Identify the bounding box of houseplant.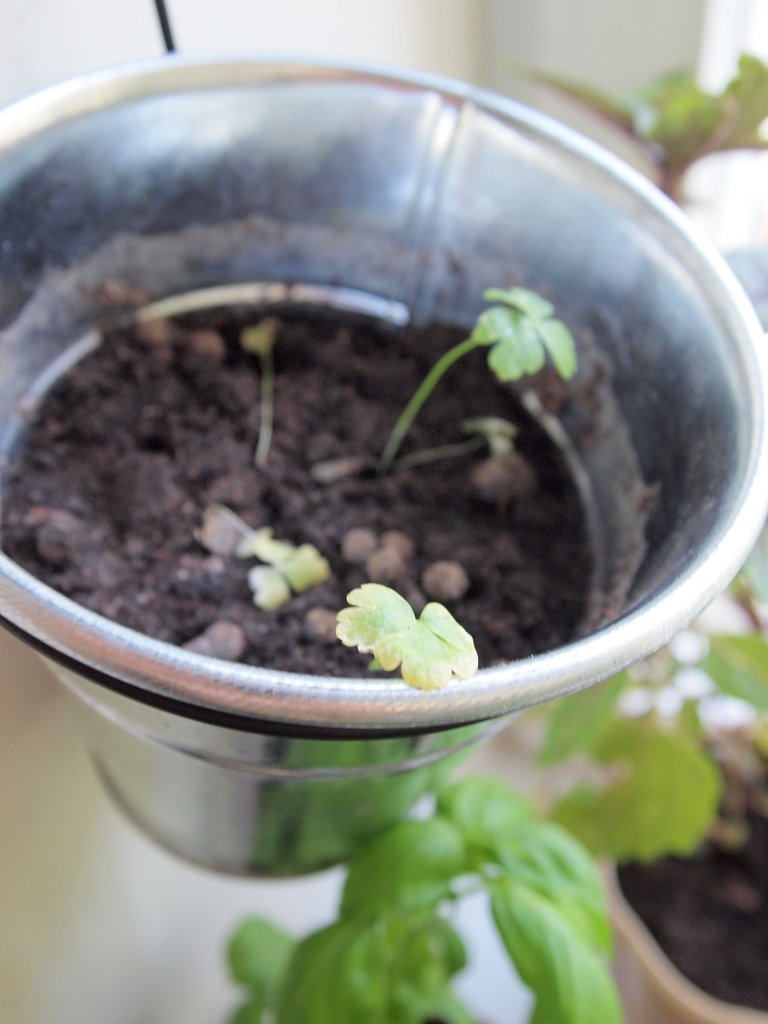
<box>0,61,767,884</box>.
